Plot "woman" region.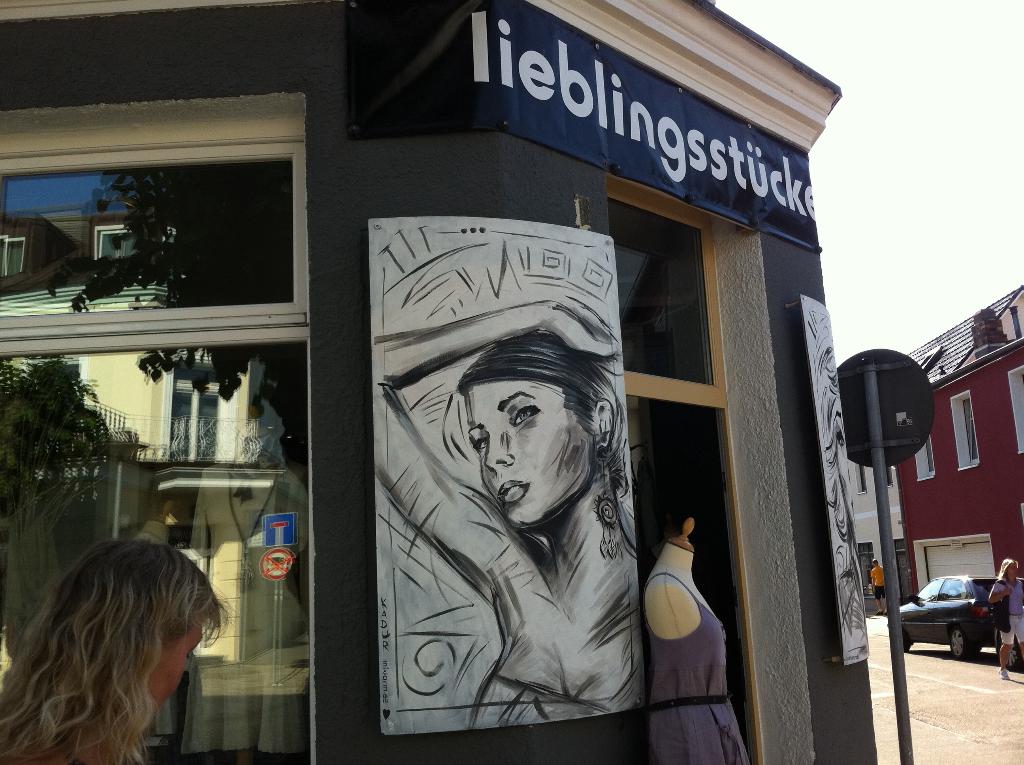
Plotted at <region>988, 559, 1023, 682</region>.
